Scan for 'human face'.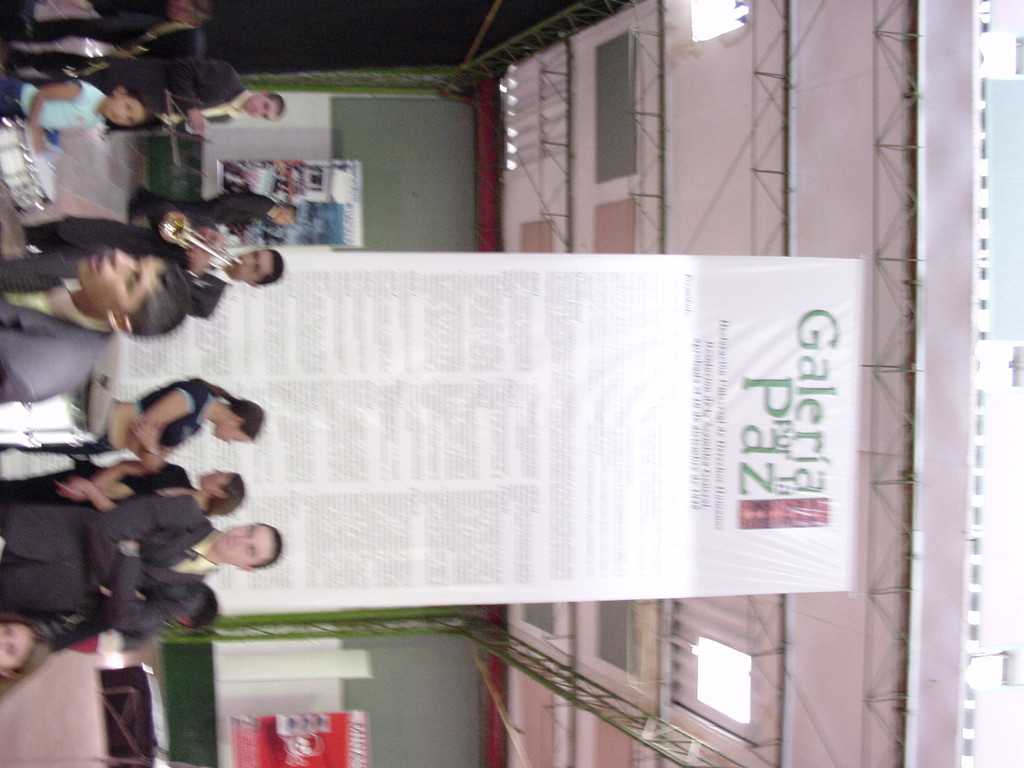
Scan result: detection(234, 252, 271, 279).
